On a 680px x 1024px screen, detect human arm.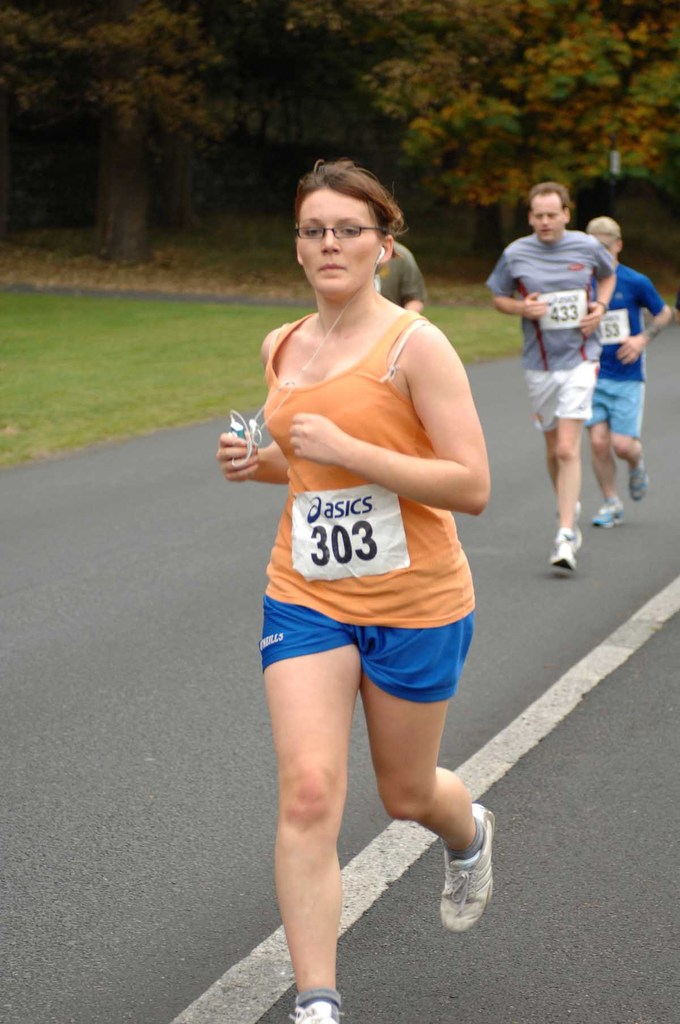
crop(483, 239, 535, 319).
